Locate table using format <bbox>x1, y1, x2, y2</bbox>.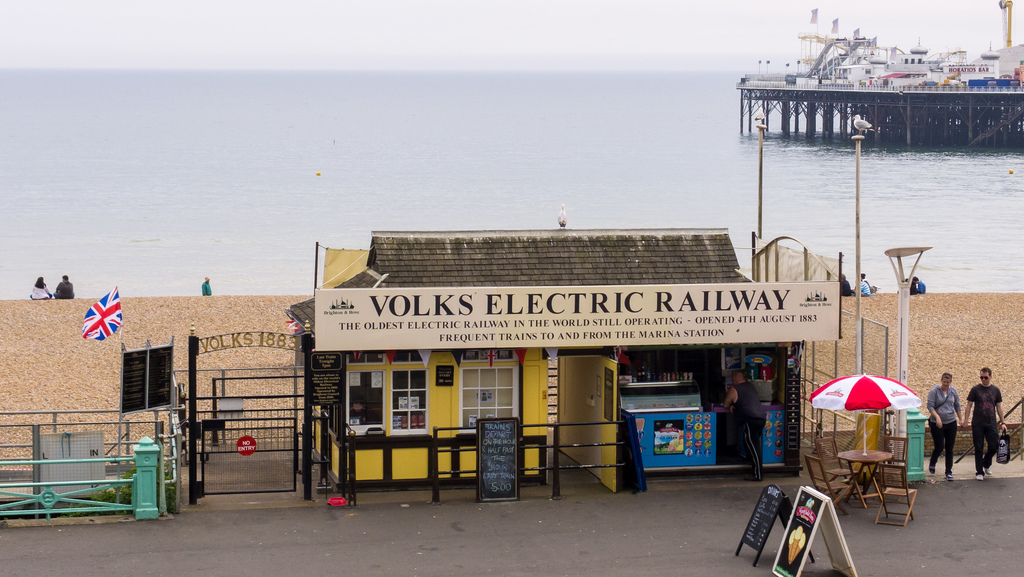
<bbox>831, 447, 893, 508</bbox>.
